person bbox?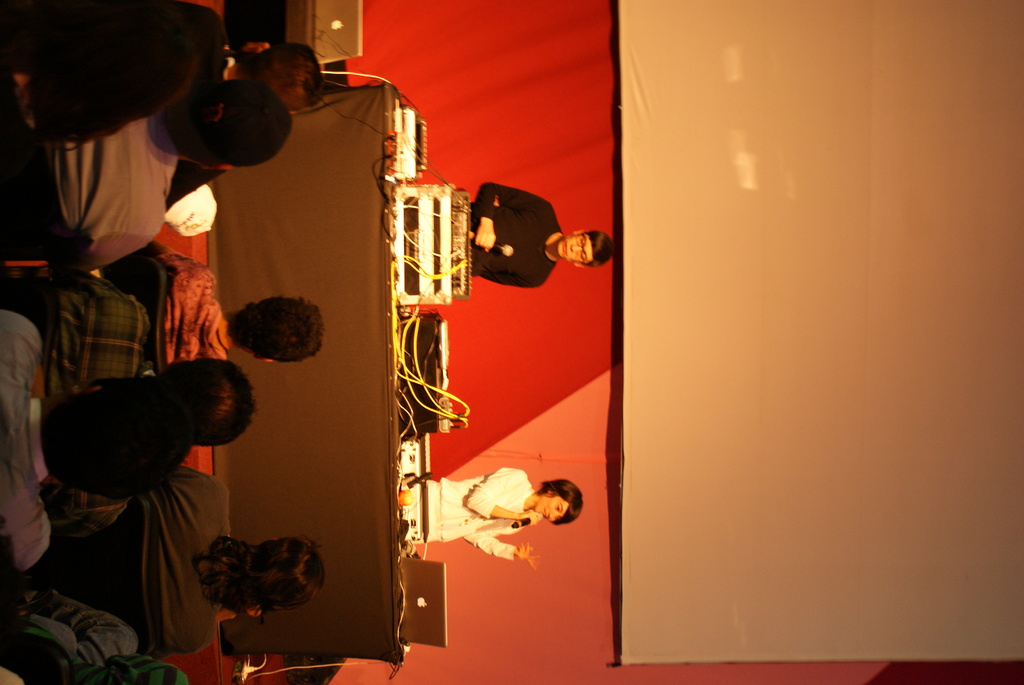
<region>471, 179, 615, 291</region>
